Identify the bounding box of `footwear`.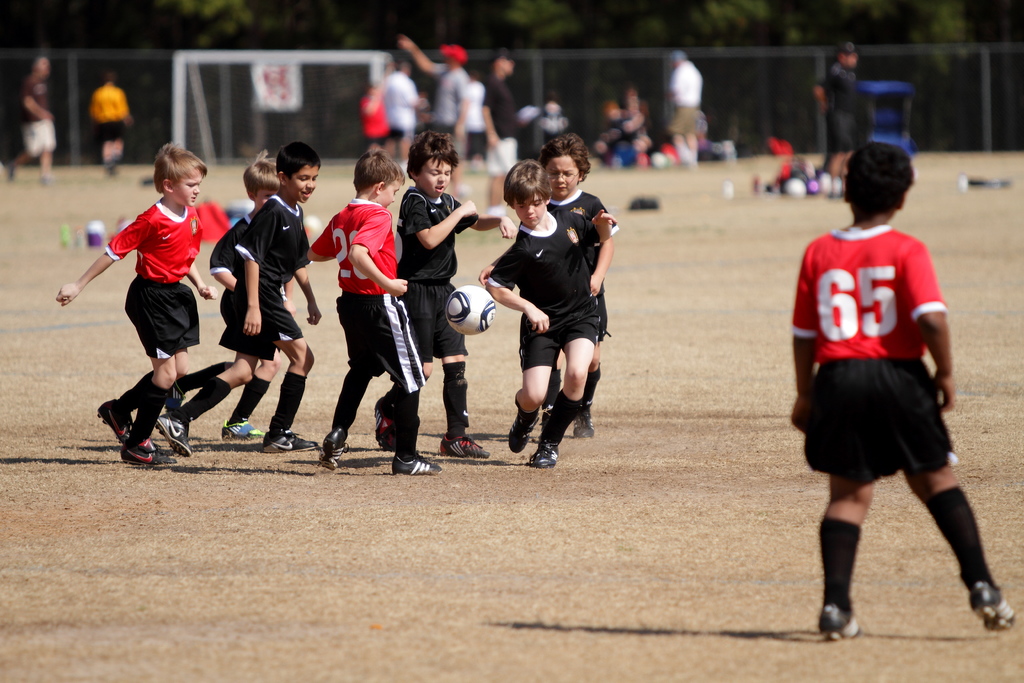
bbox=[502, 411, 543, 454].
